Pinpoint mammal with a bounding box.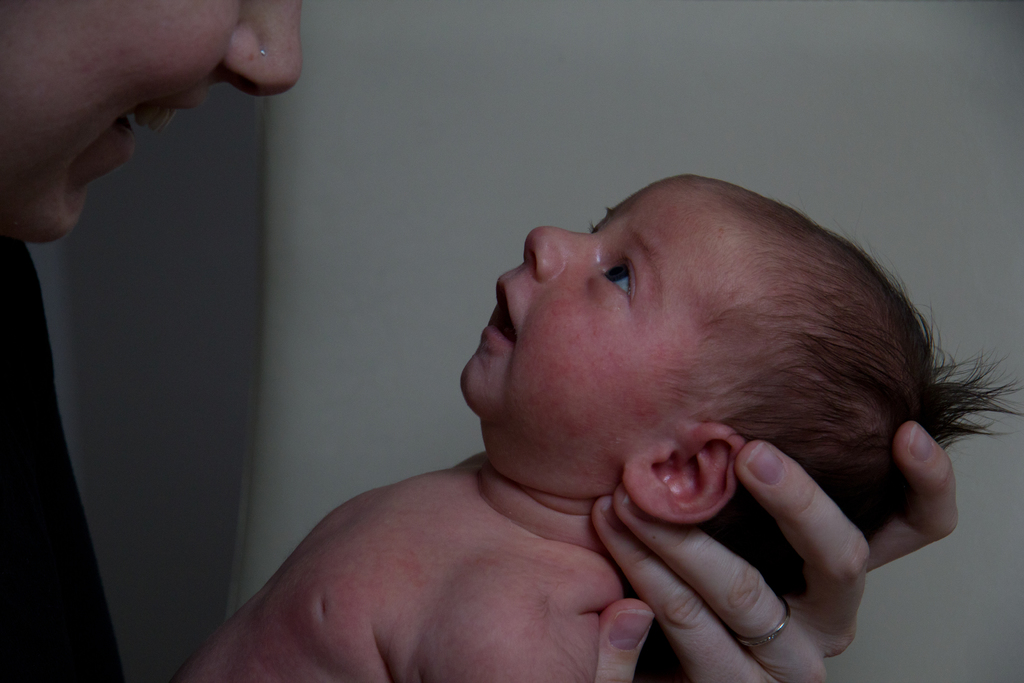
0:0:304:682.
